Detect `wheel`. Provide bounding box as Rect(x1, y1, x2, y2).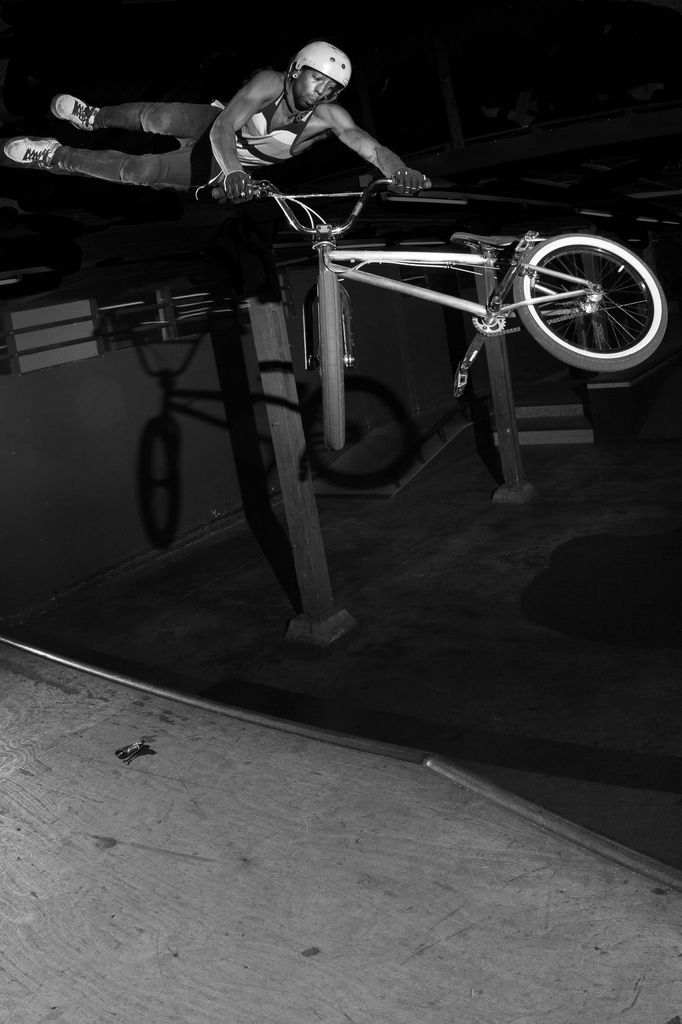
Rect(519, 232, 672, 372).
